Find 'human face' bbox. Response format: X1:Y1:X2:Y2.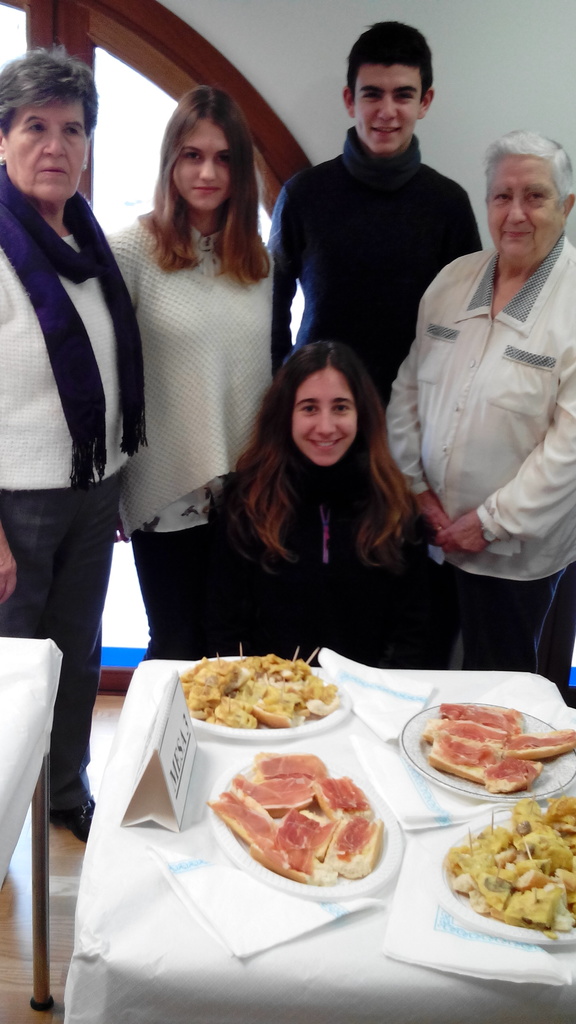
487:158:562:266.
